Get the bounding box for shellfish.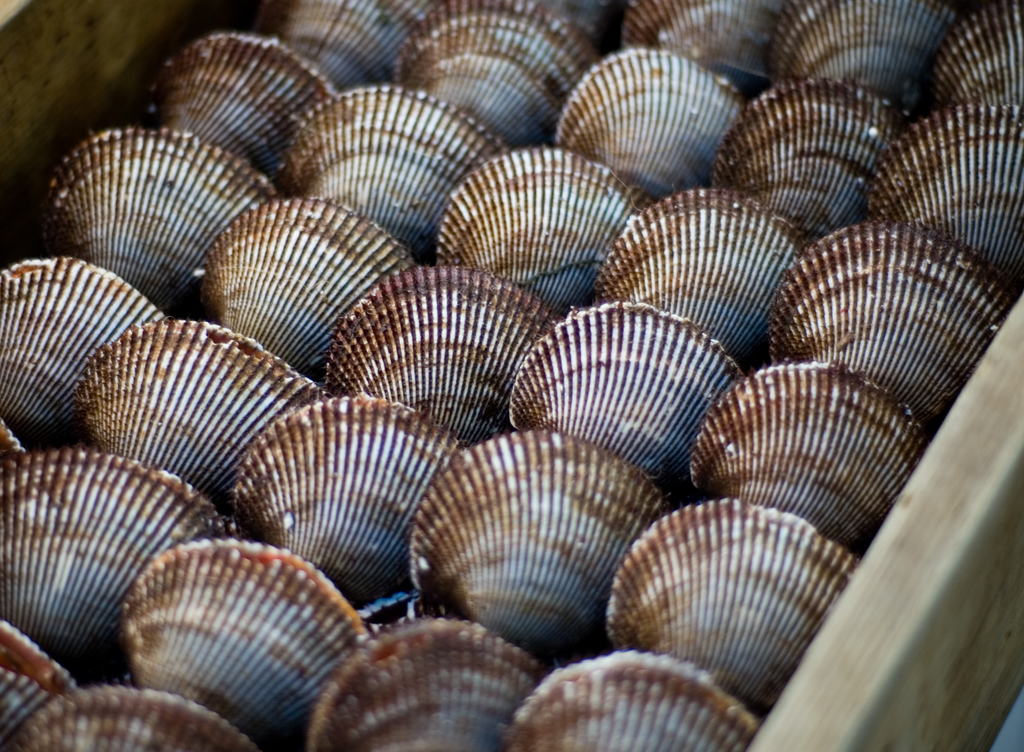
crop(500, 301, 751, 506).
